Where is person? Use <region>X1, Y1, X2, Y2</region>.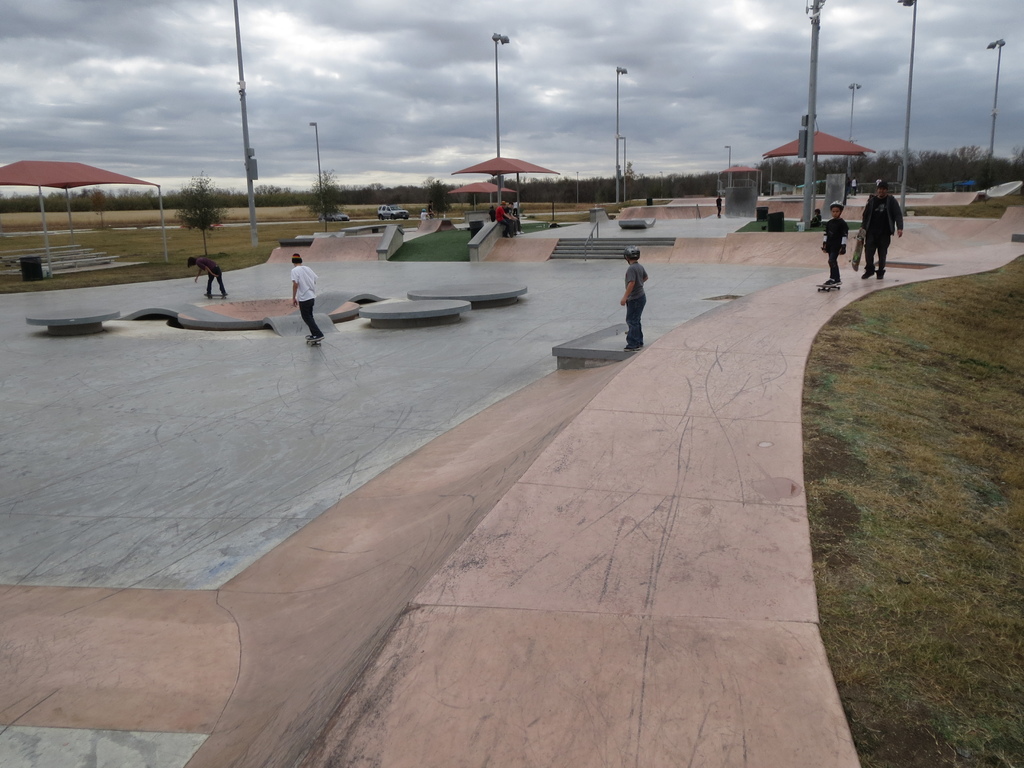
<region>420, 208, 430, 223</region>.
